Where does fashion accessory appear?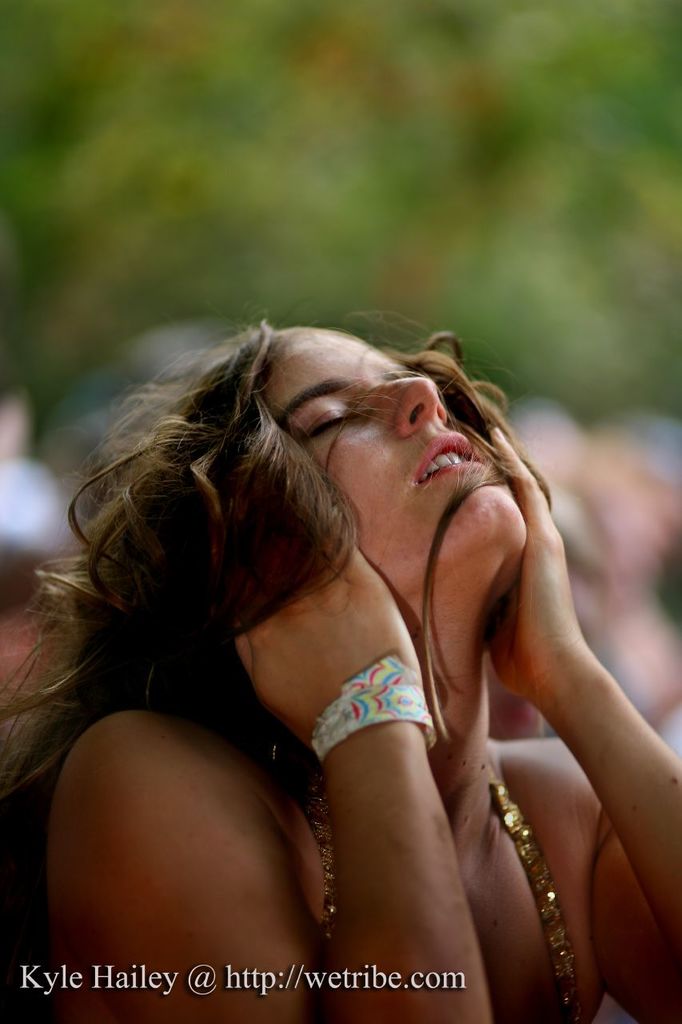
Appears at pyautogui.locateOnScreen(305, 647, 437, 758).
